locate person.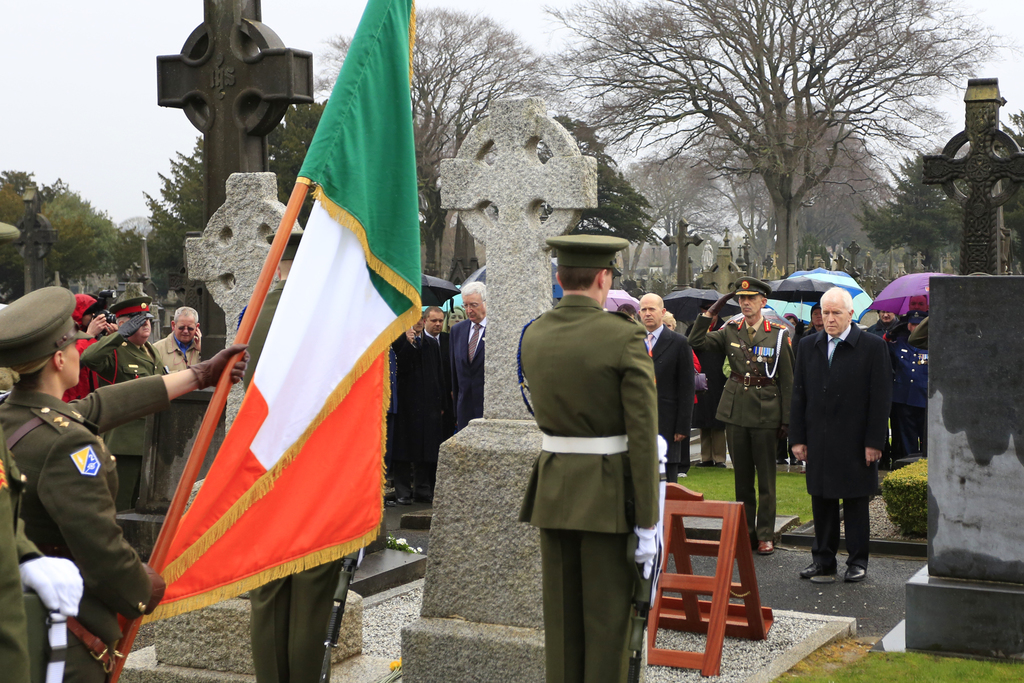
Bounding box: left=81, top=295, right=166, bottom=520.
